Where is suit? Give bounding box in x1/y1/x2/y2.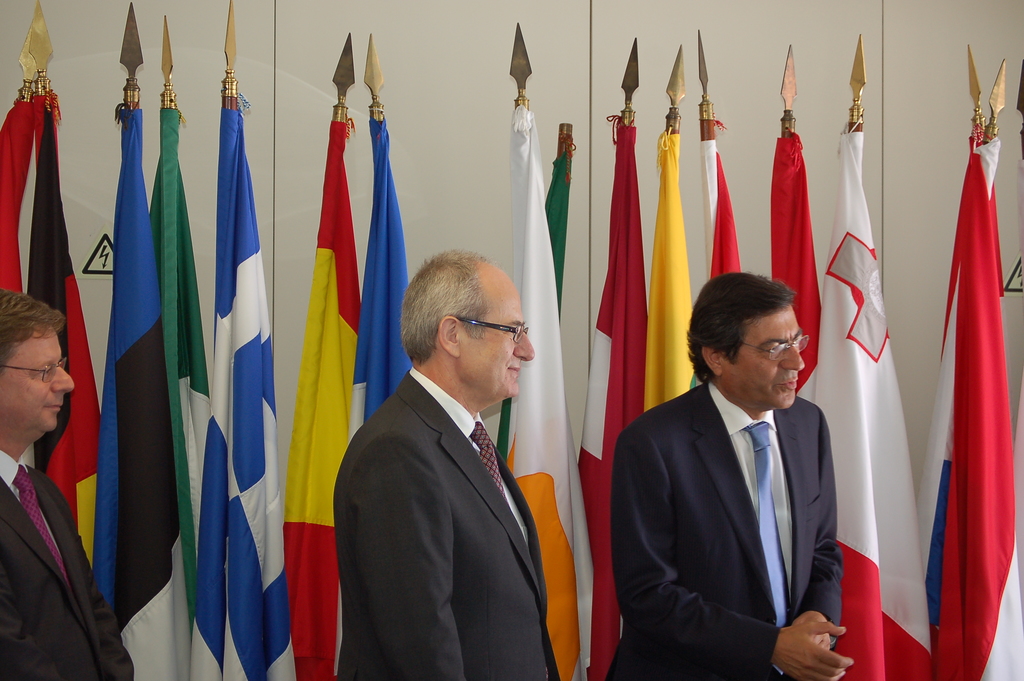
0/453/141/680.
